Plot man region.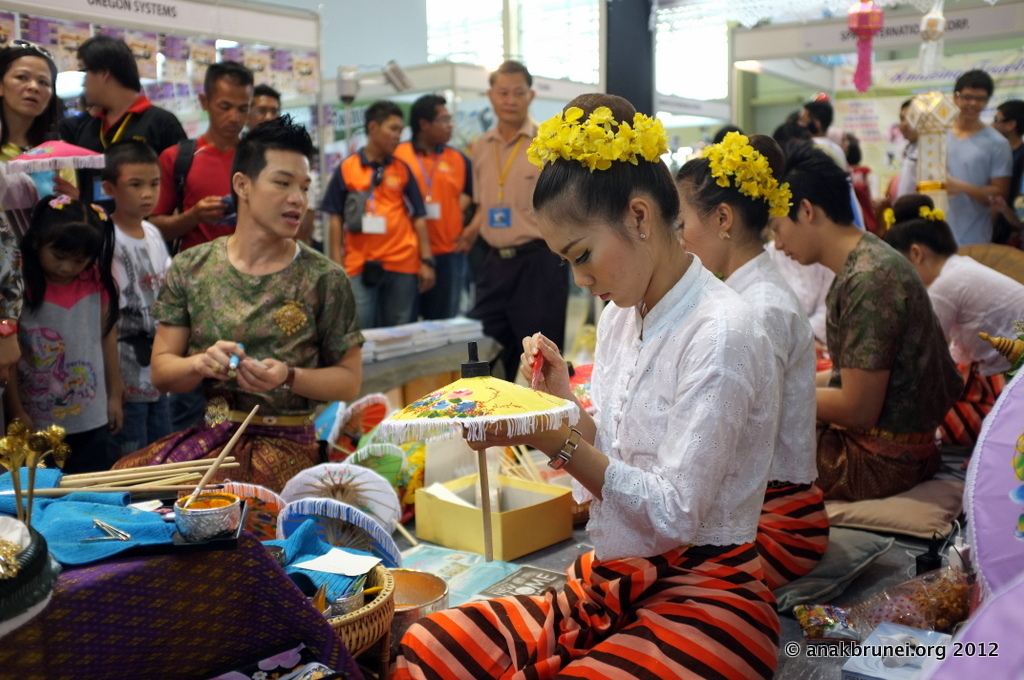
Plotted at (left=929, top=66, right=1023, bottom=241).
